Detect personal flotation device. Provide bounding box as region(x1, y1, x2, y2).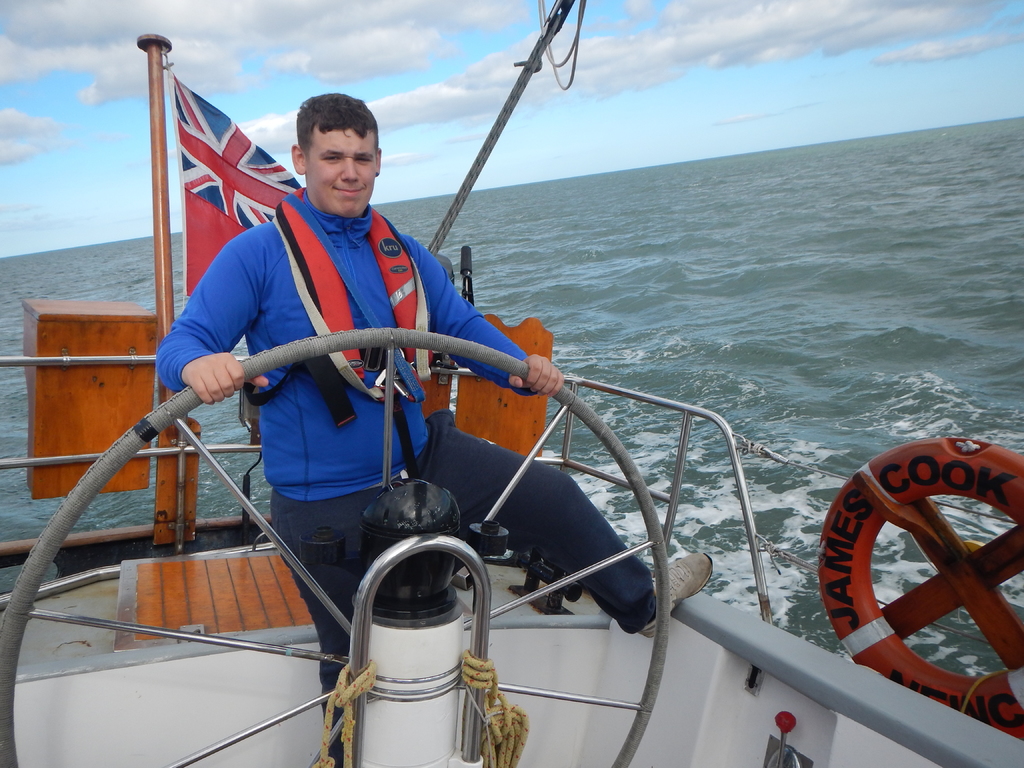
region(242, 181, 442, 523).
